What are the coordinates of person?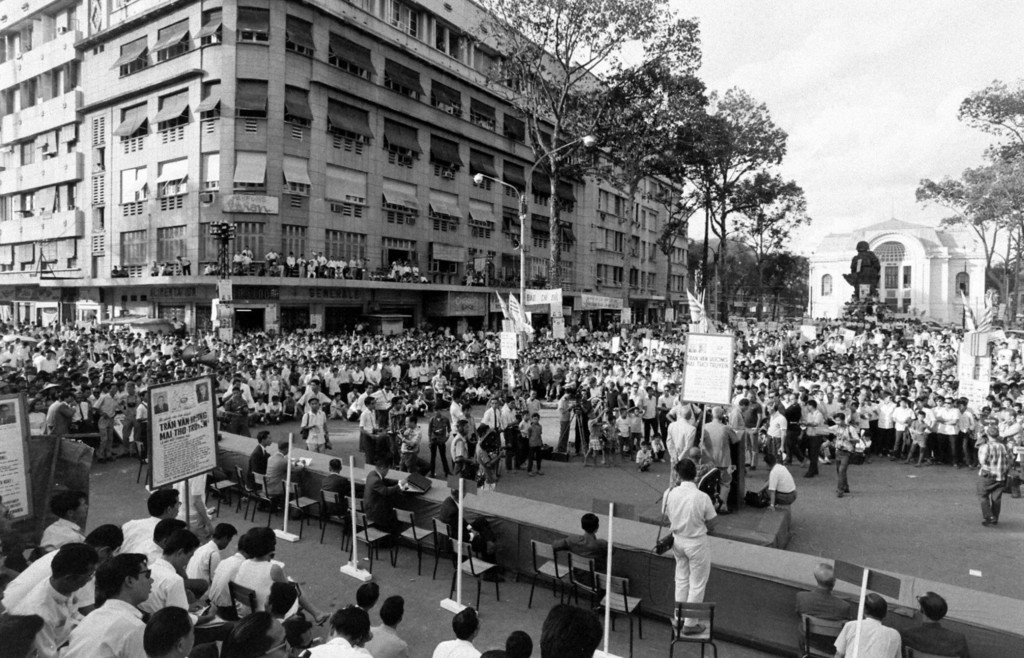
bbox=(651, 453, 726, 623).
